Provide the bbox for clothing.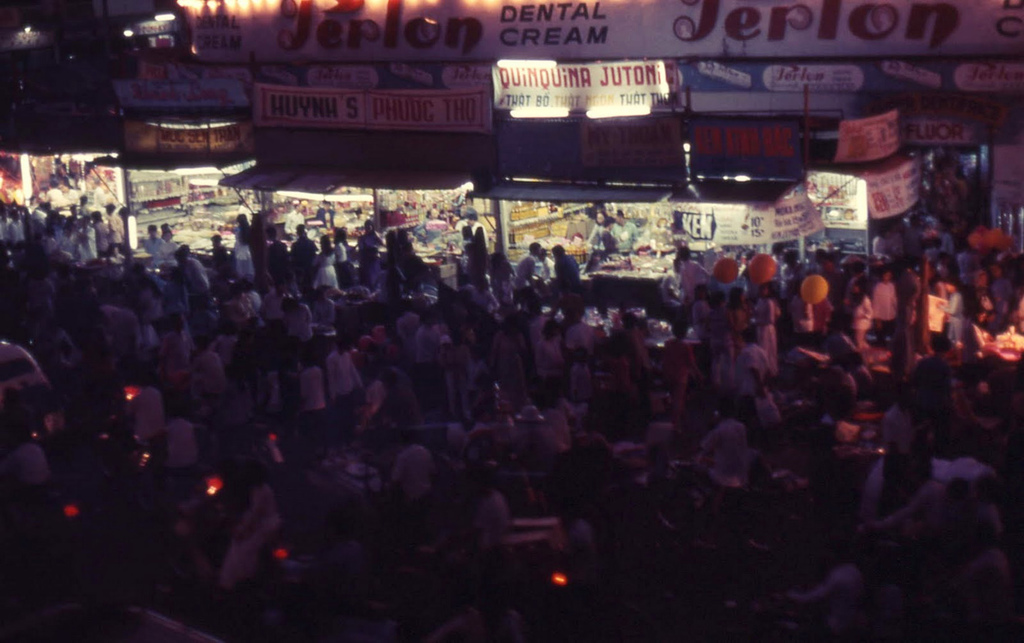
x1=279 y1=303 x2=308 y2=344.
